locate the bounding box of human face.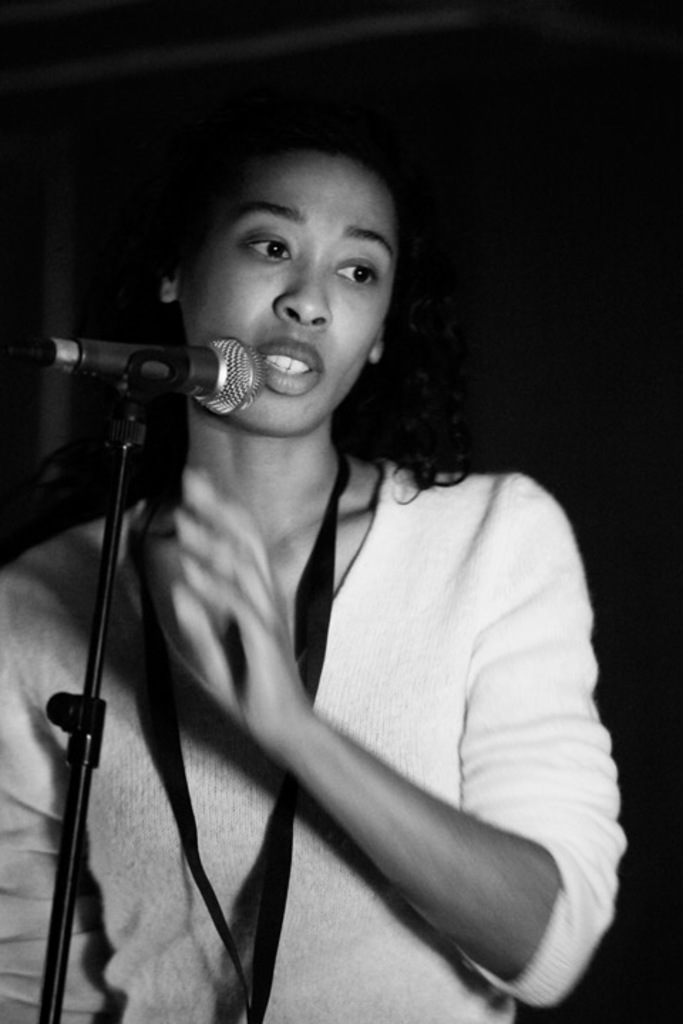
Bounding box: box=[189, 141, 397, 431].
